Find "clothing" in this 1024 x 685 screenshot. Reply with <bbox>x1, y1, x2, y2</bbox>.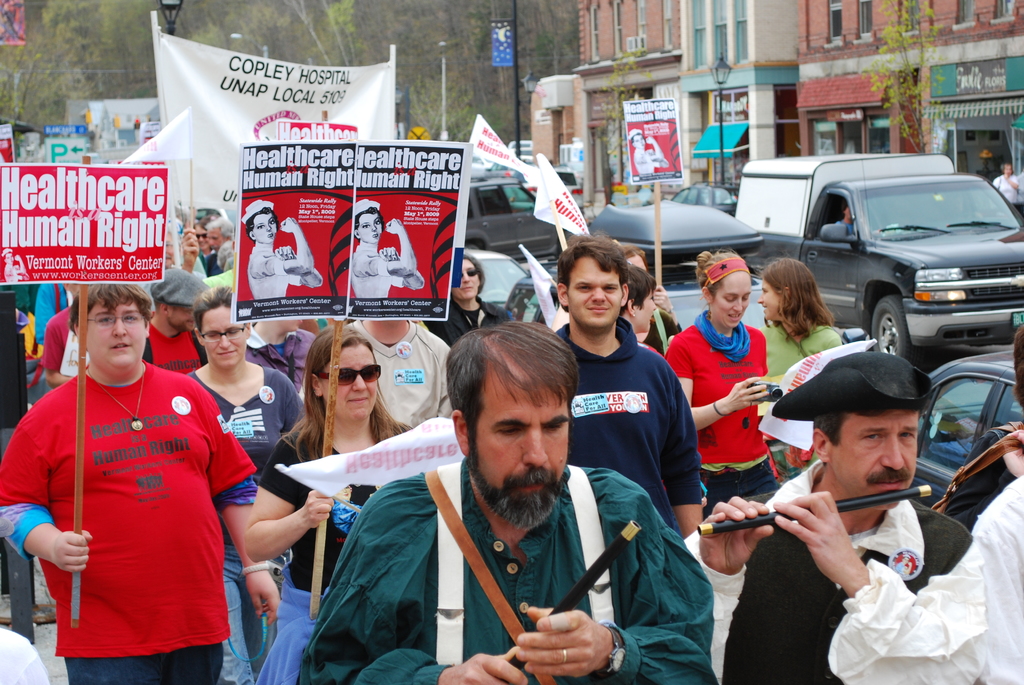
<bbox>40, 313, 97, 400</bbox>.
